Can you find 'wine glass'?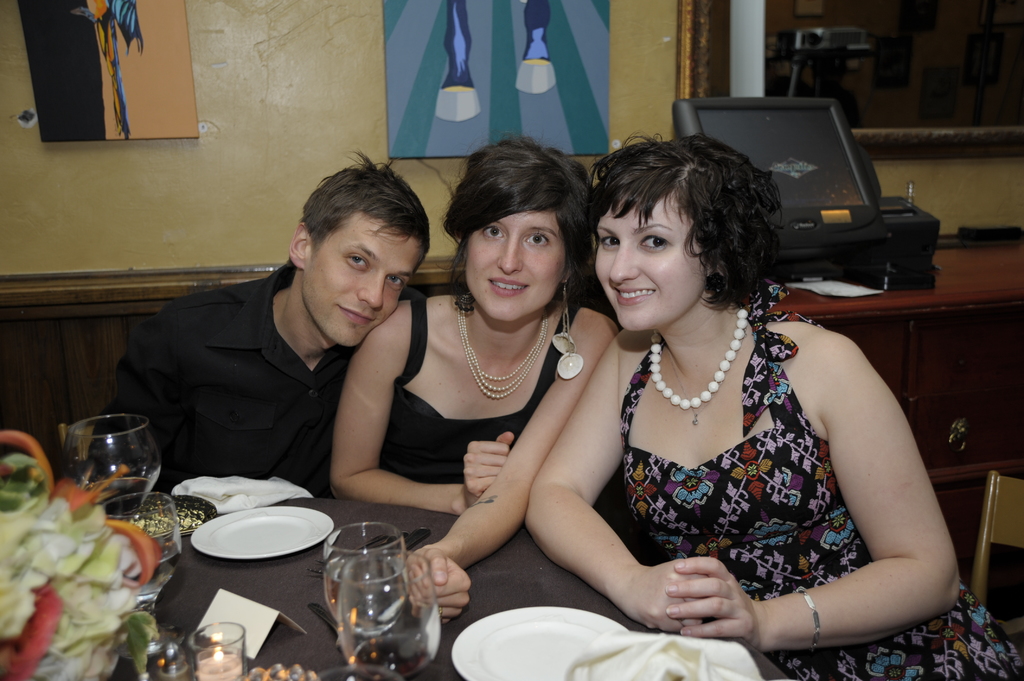
Yes, bounding box: bbox(335, 558, 442, 680).
